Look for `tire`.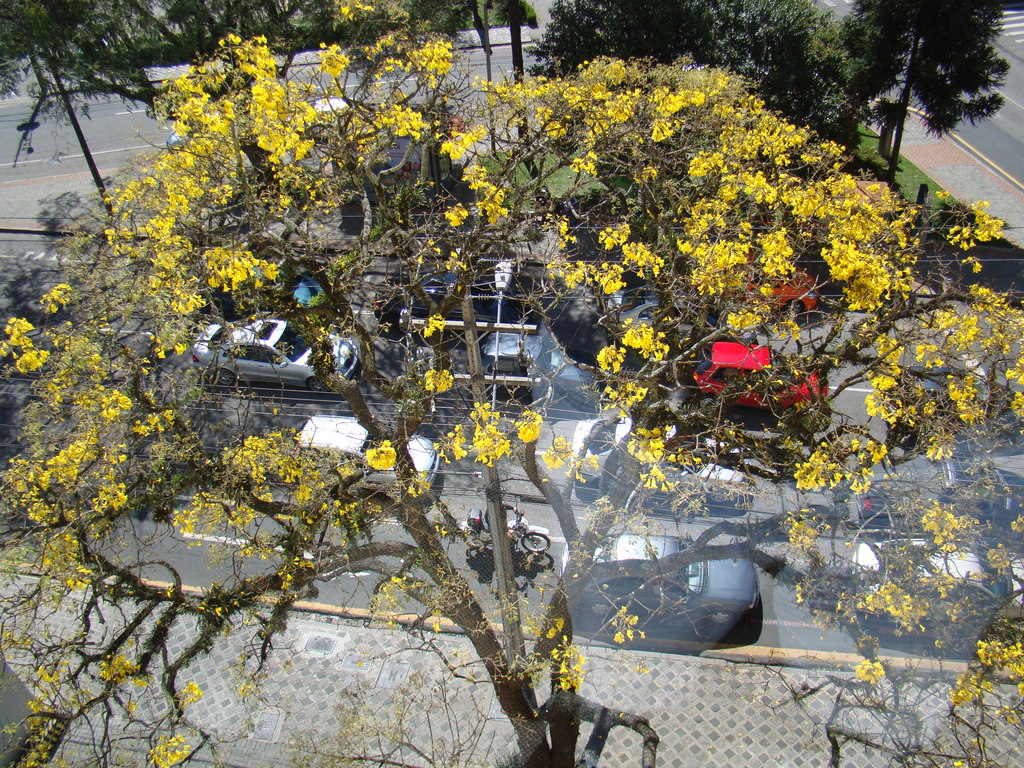
Found: x1=698 y1=392 x2=717 y2=415.
